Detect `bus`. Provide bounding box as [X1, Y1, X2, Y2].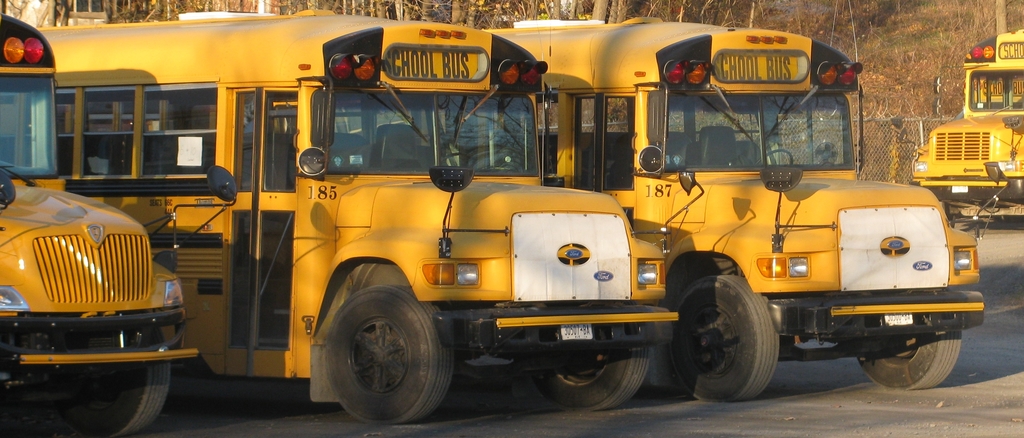
[885, 24, 1023, 213].
